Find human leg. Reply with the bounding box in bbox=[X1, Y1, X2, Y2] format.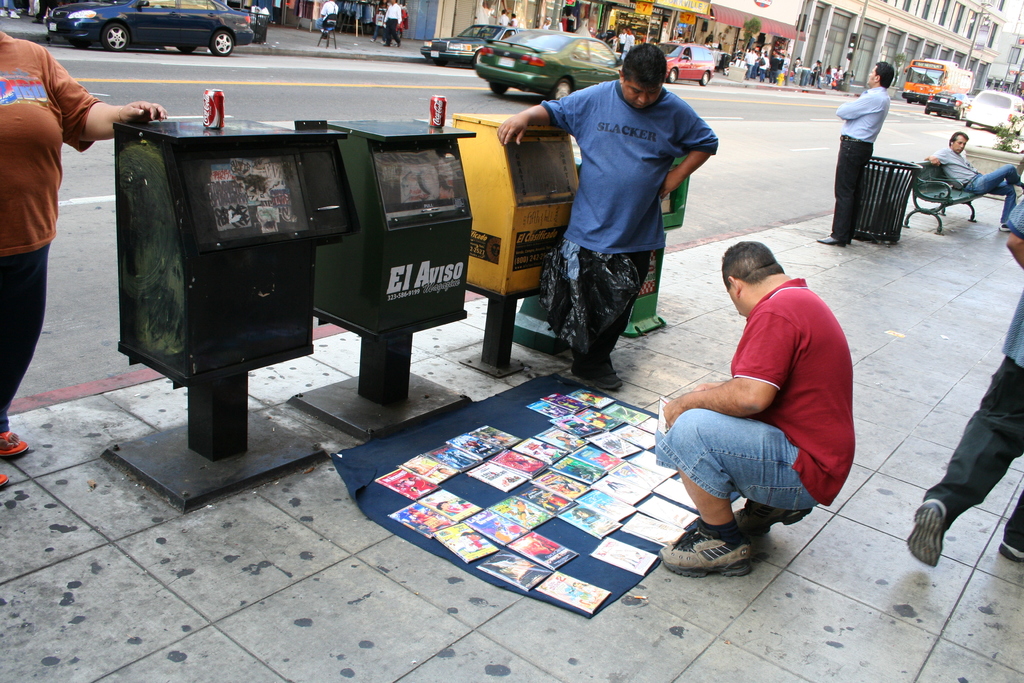
bbox=[981, 179, 1016, 231].
